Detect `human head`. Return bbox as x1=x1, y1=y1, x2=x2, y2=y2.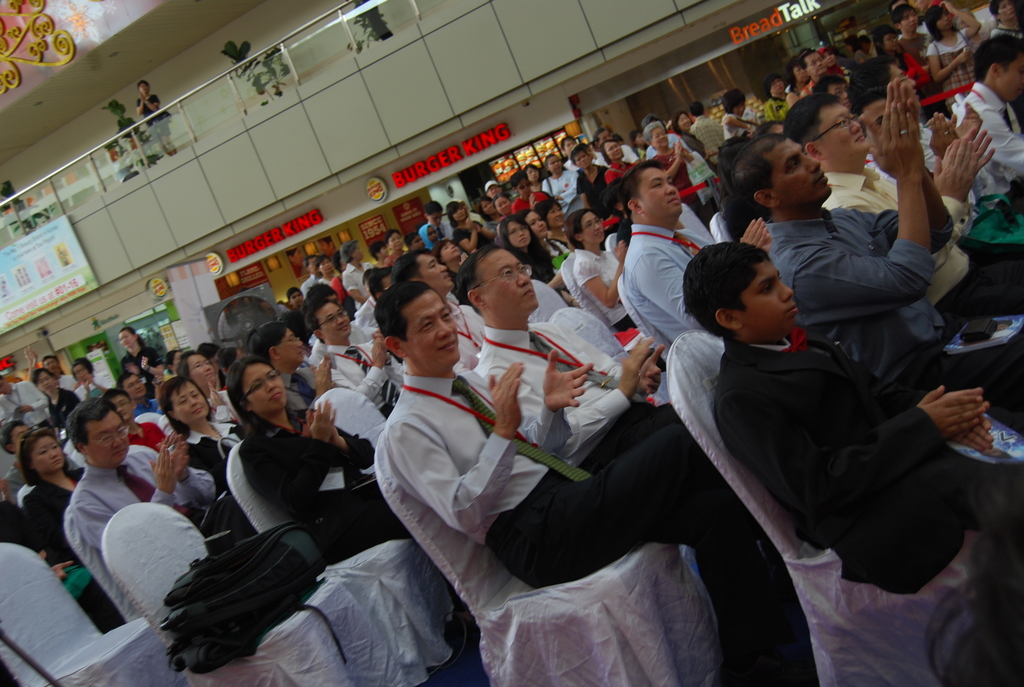
x1=285, y1=285, x2=306, y2=307.
